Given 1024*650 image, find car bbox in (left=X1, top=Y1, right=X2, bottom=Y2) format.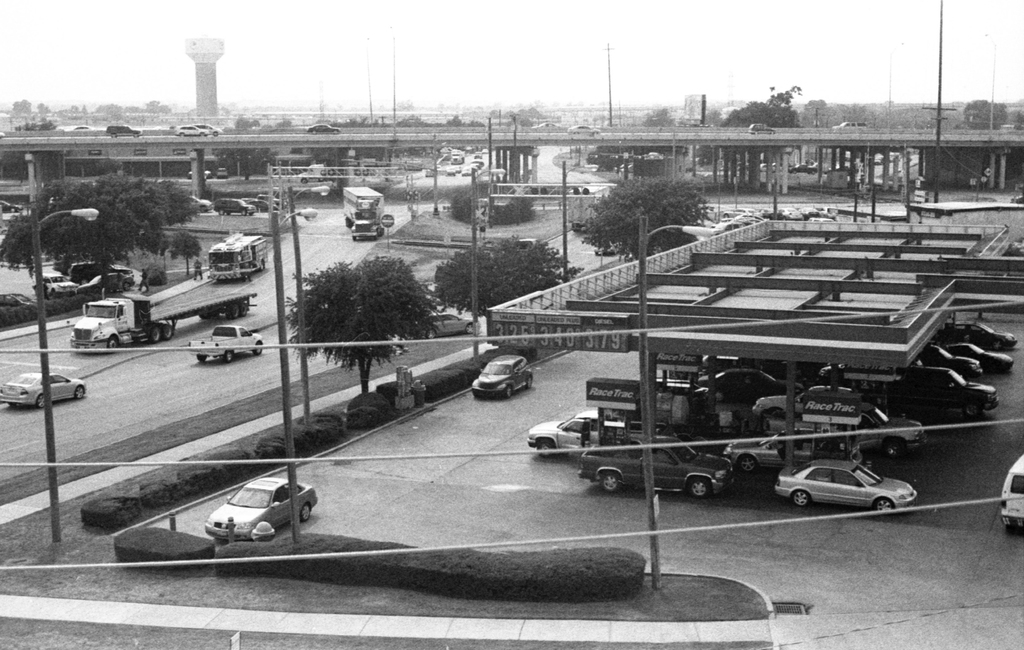
(left=566, top=123, right=601, bottom=134).
